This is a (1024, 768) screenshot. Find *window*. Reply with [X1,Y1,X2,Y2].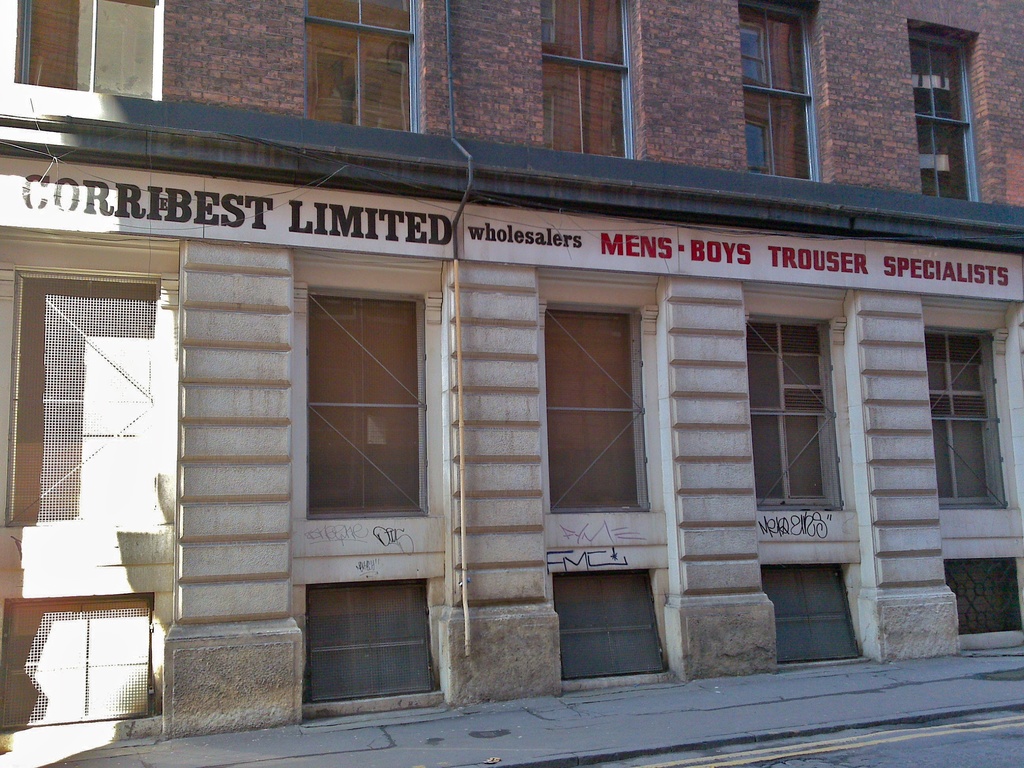
[285,249,440,558].
